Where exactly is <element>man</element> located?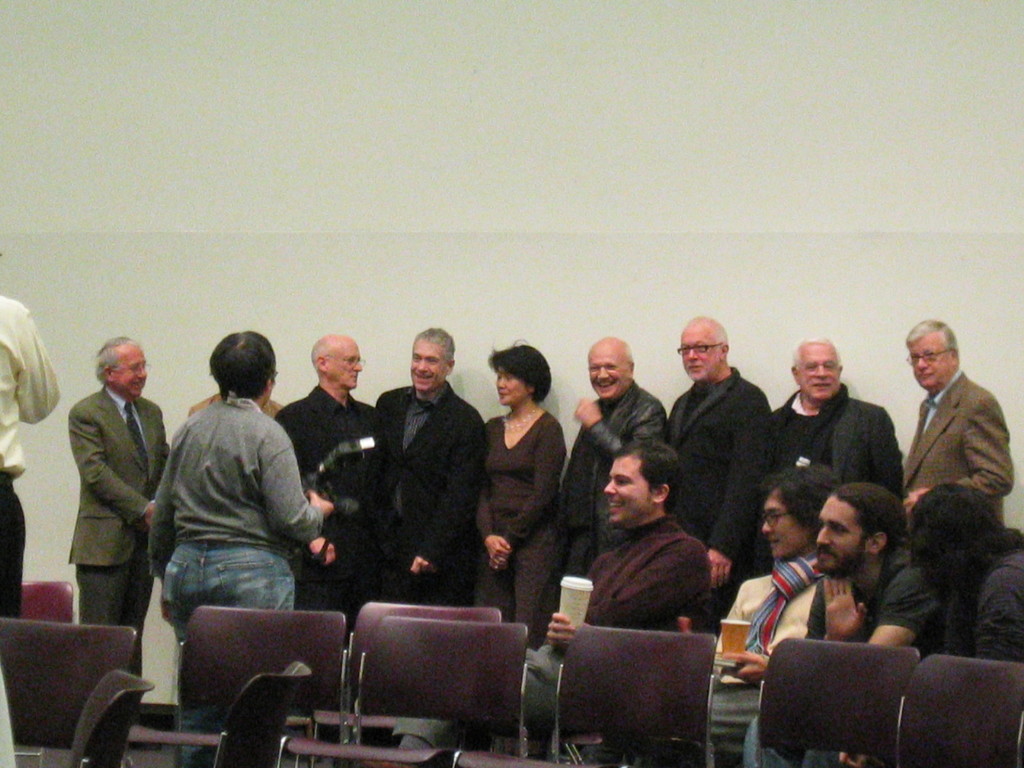
Its bounding box is crop(371, 336, 475, 611).
